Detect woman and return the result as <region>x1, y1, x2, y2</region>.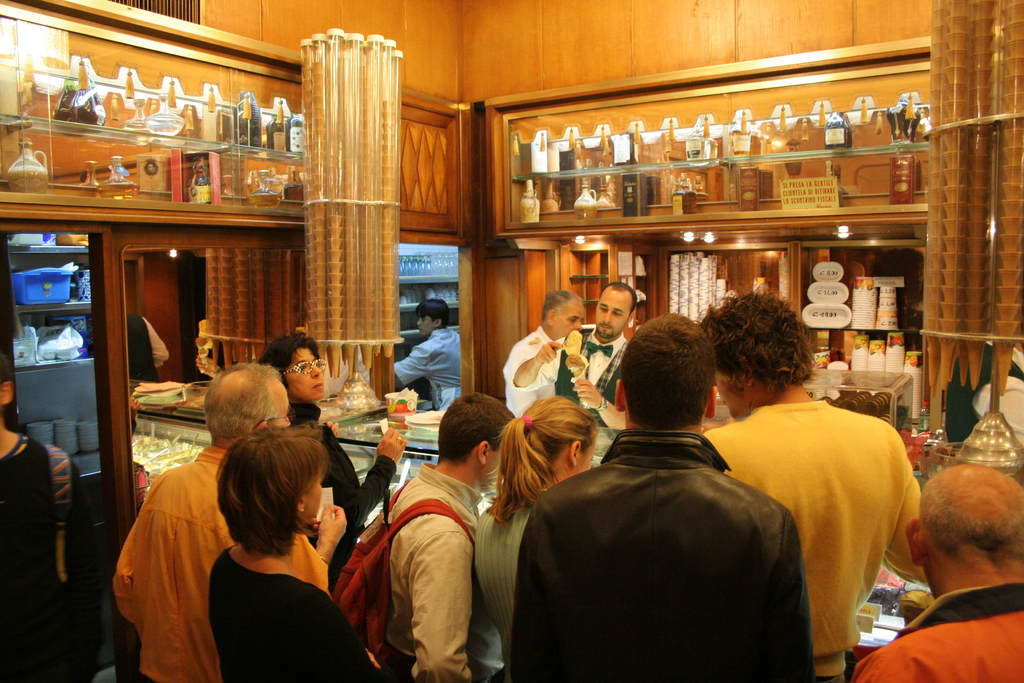
<region>180, 414, 356, 682</region>.
